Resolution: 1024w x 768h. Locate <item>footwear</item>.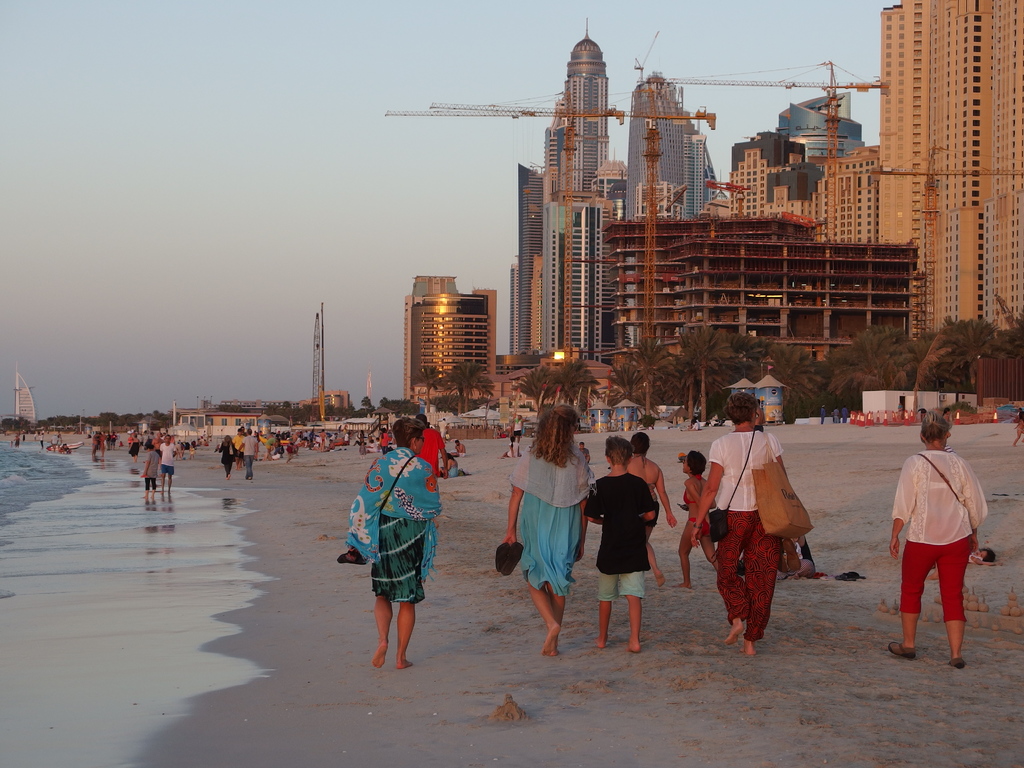
<bbox>336, 550, 367, 564</bbox>.
